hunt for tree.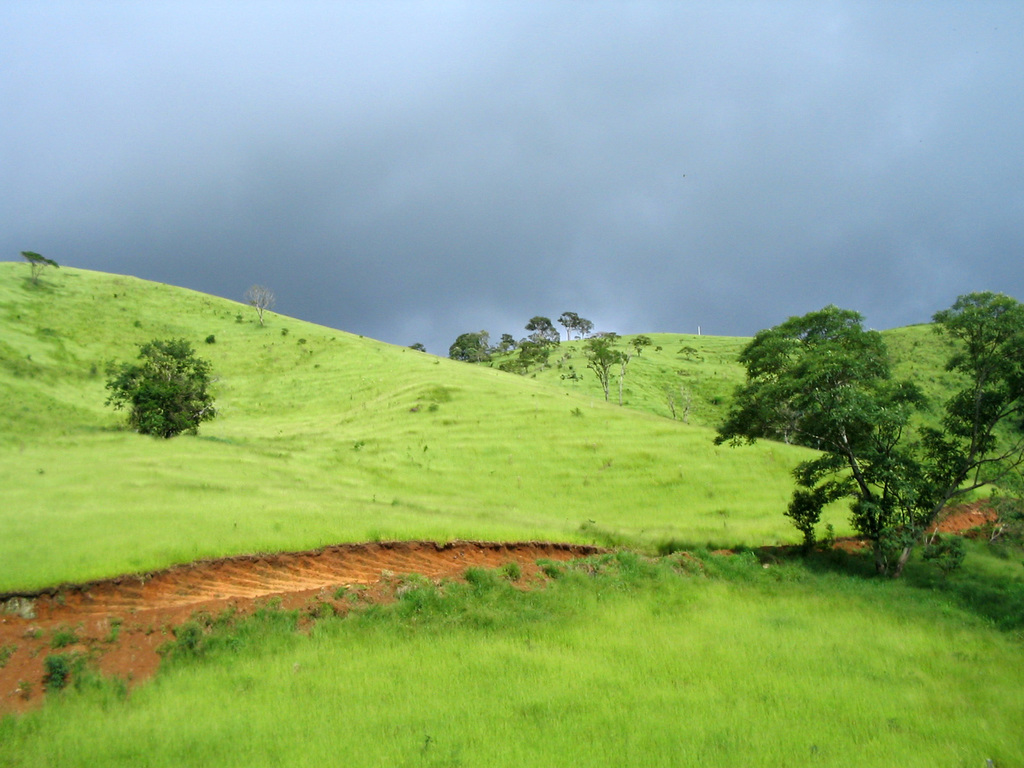
Hunted down at box(109, 327, 213, 451).
